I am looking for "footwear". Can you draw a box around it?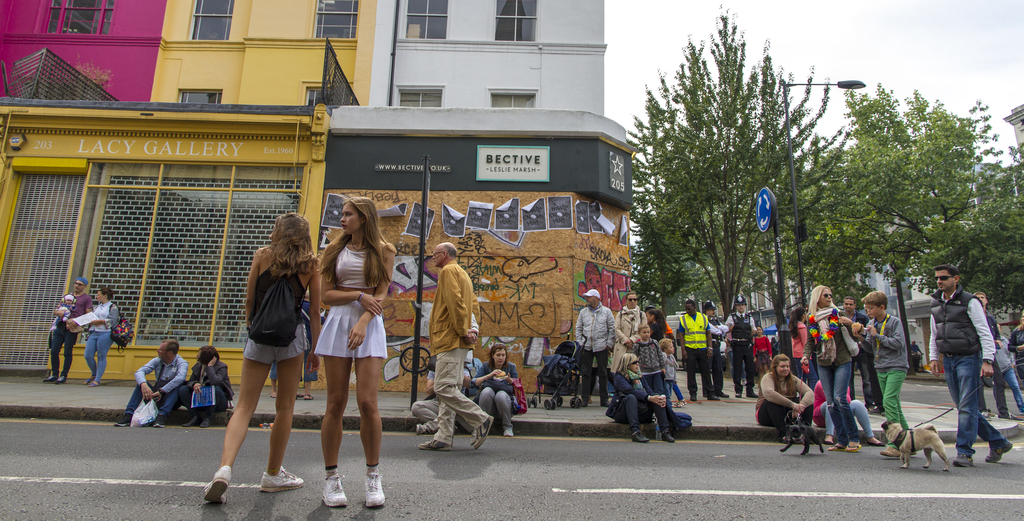
Sure, the bounding box is [left=870, top=436, right=887, bottom=447].
